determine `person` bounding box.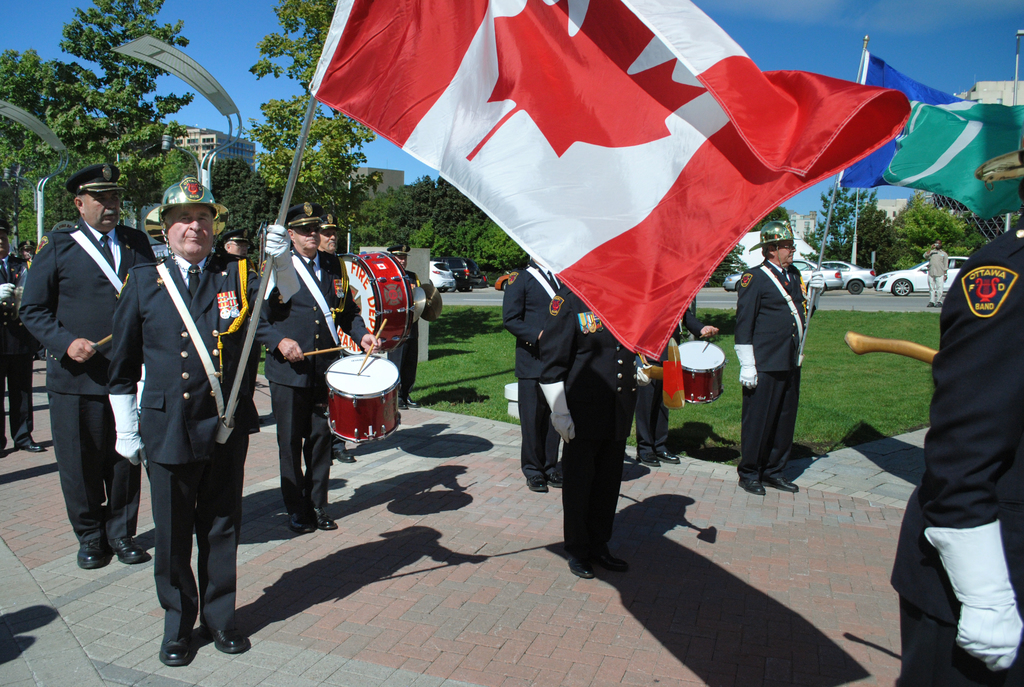
Determined: crop(638, 303, 717, 472).
